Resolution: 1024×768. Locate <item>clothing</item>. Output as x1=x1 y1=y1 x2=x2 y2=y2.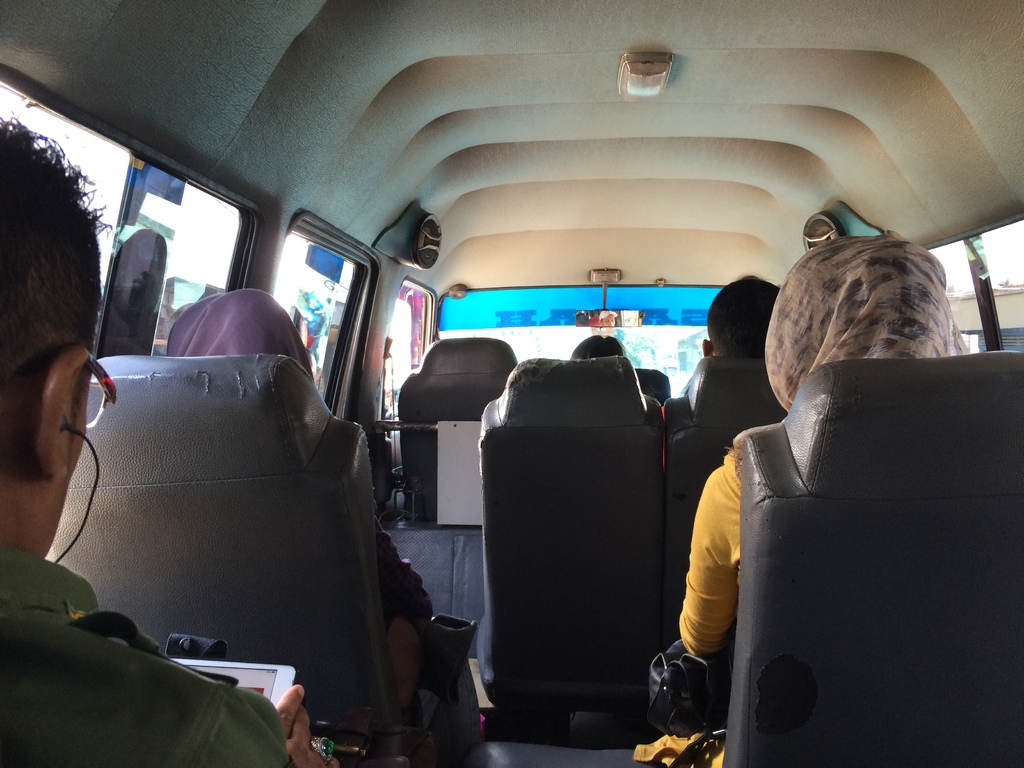
x1=668 y1=440 x2=758 y2=676.
